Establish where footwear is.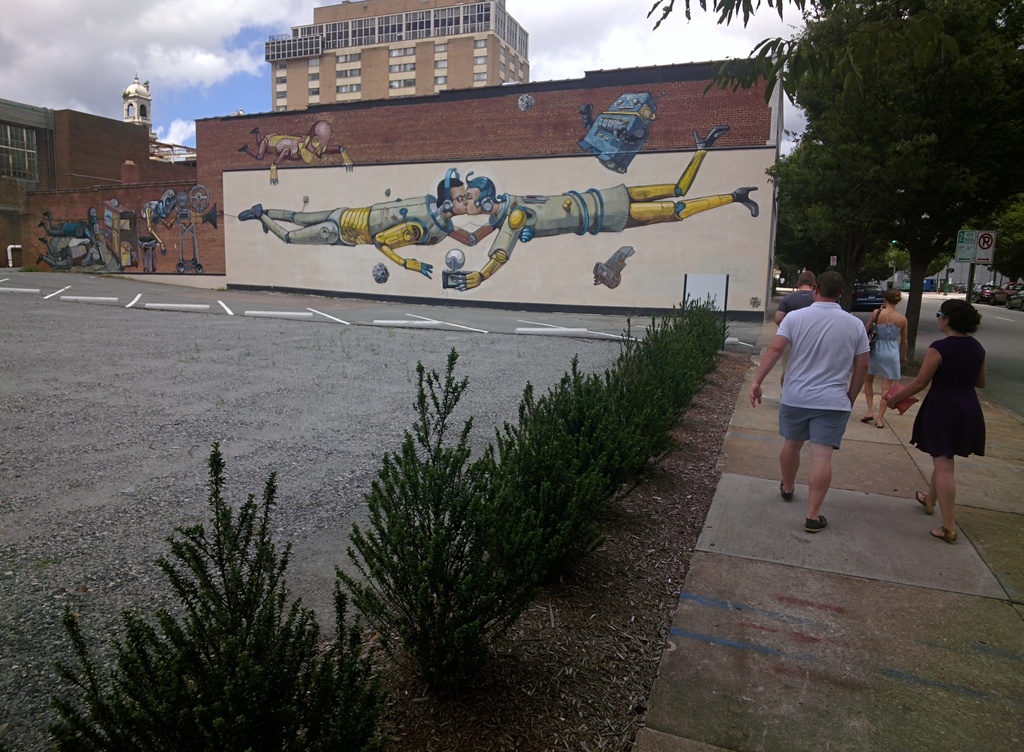
Established at (left=693, top=124, right=730, bottom=150).
